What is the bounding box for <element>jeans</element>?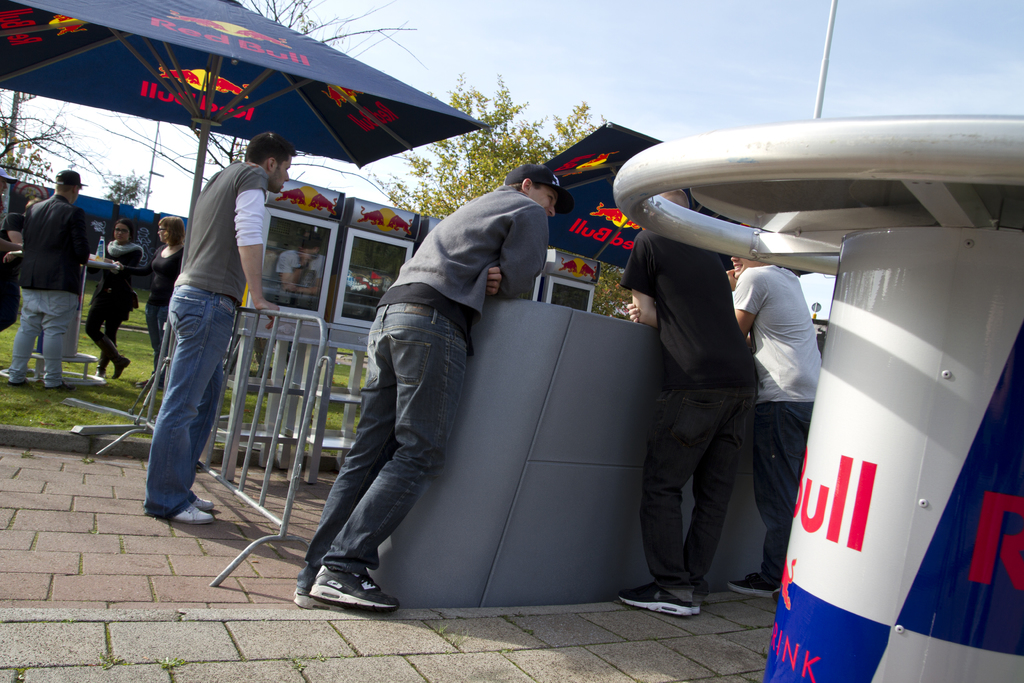
(x1=164, y1=290, x2=239, y2=519).
